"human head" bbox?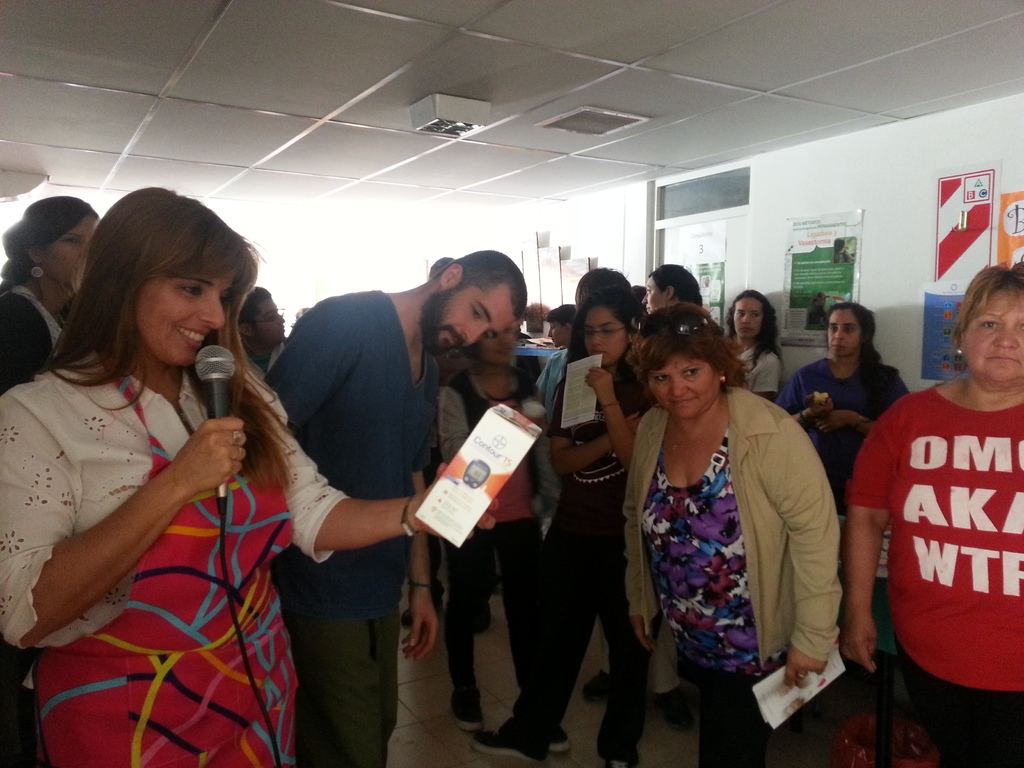
select_region(478, 314, 519, 367)
